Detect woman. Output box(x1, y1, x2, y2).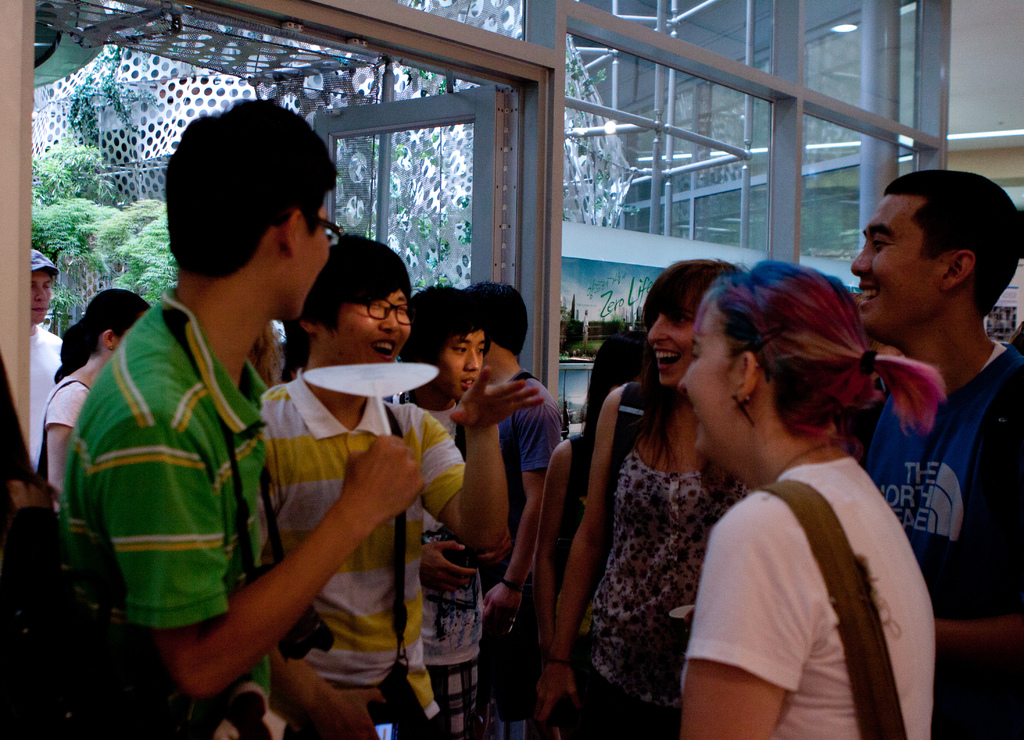
box(533, 329, 660, 644).
